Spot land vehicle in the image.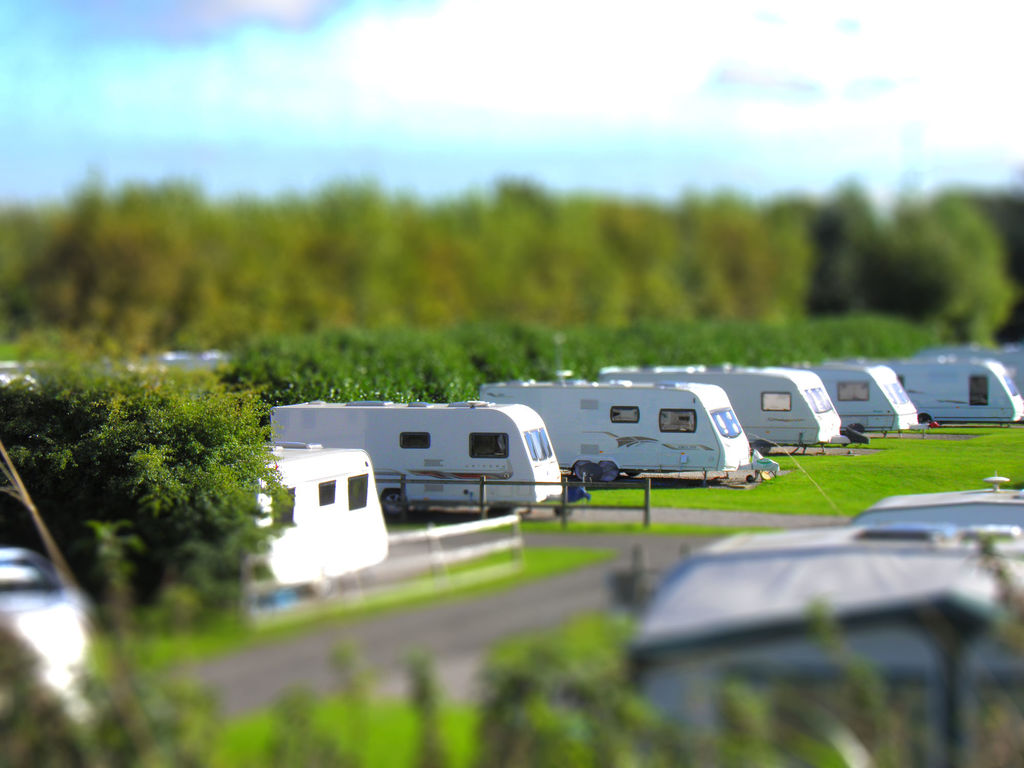
land vehicle found at [784, 357, 918, 442].
